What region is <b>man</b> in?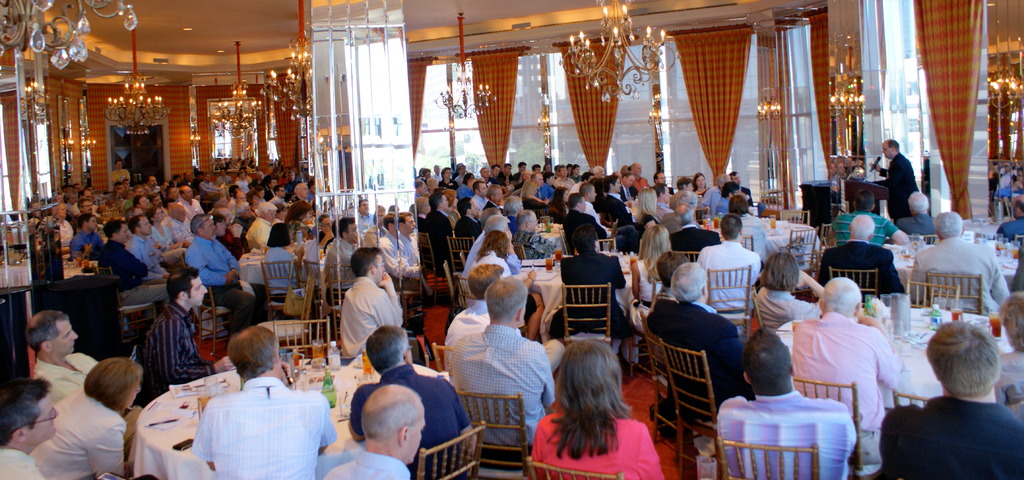
Rect(778, 275, 907, 461).
